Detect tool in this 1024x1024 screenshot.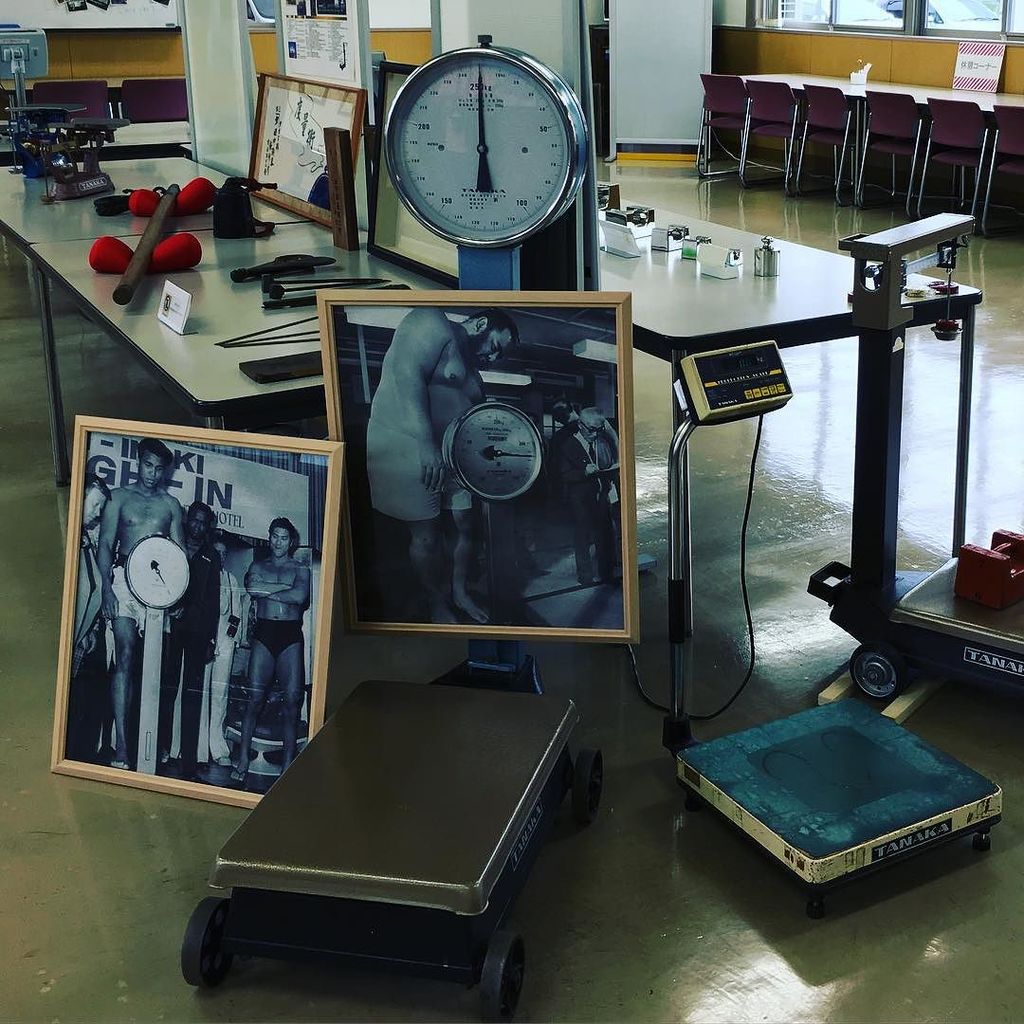
Detection: (209, 177, 274, 236).
